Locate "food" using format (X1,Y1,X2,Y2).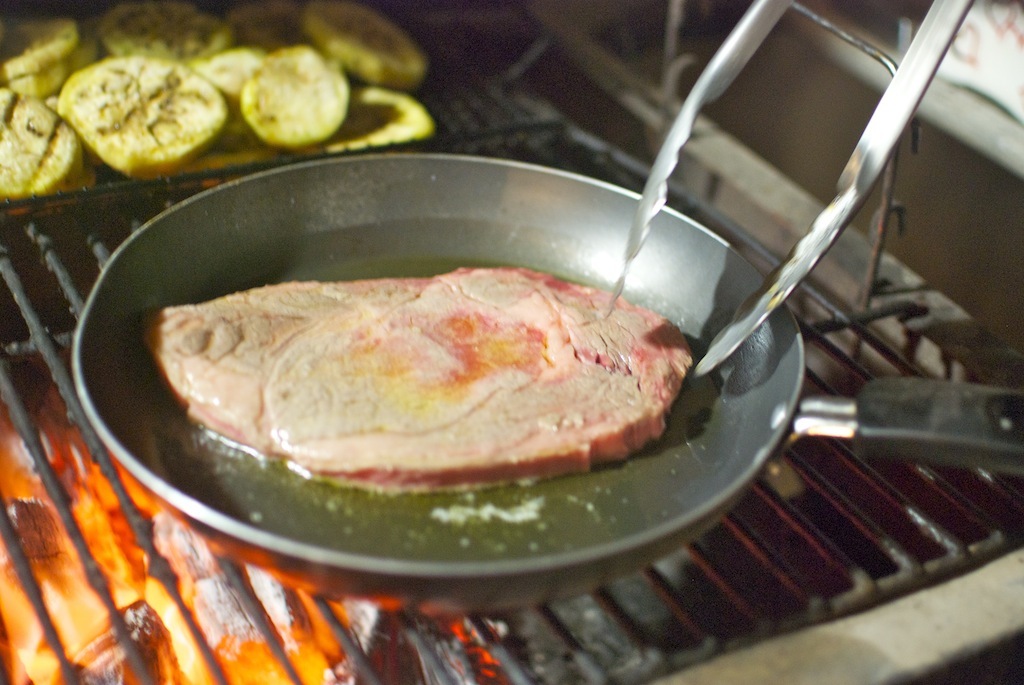
(138,260,695,499).
